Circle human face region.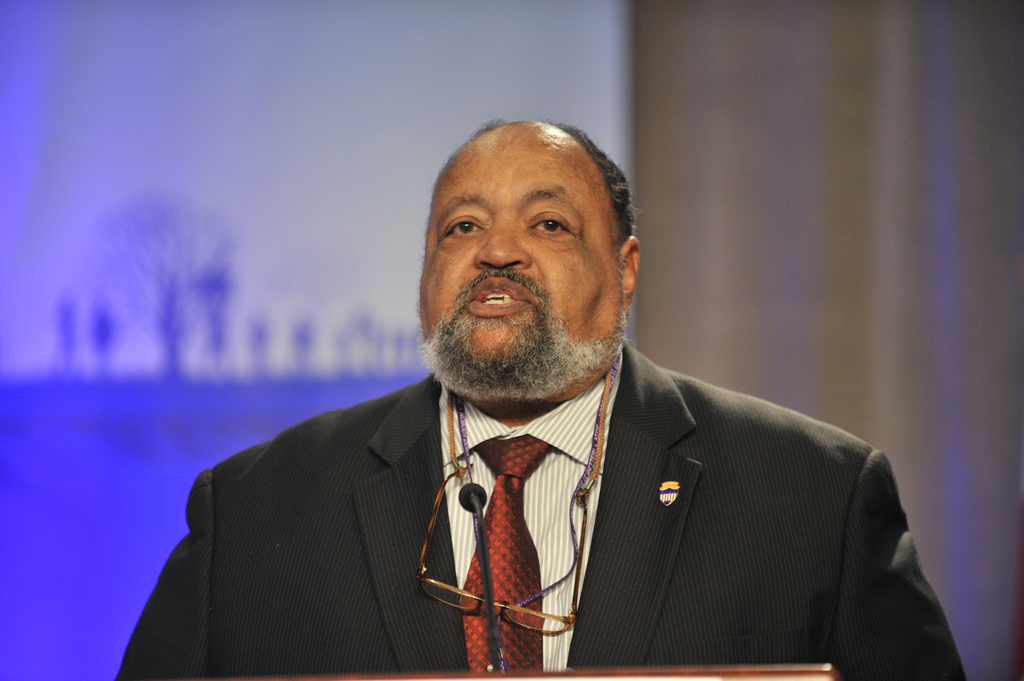
Region: pyautogui.locateOnScreen(420, 136, 625, 399).
